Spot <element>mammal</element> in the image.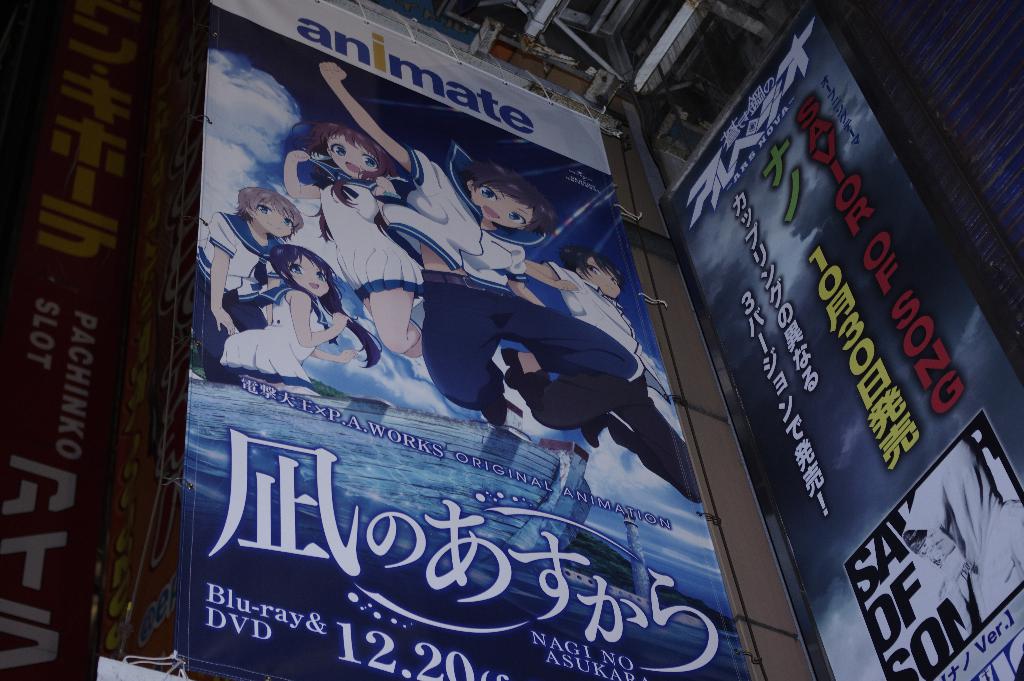
<element>mammal</element> found at [215, 240, 385, 398].
